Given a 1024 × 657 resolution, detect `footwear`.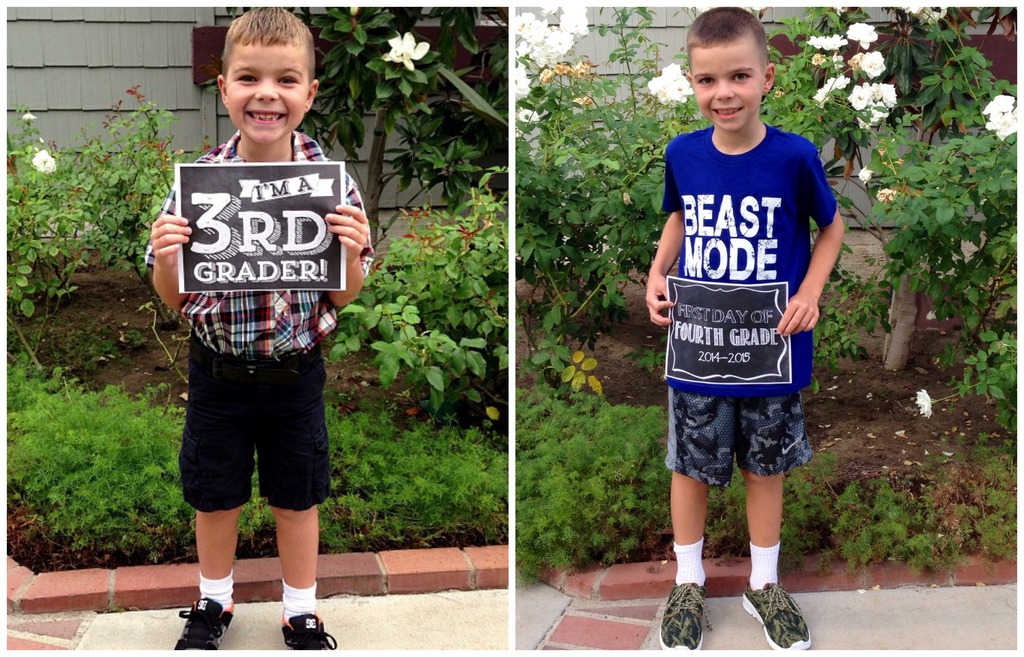
crop(660, 580, 709, 651).
